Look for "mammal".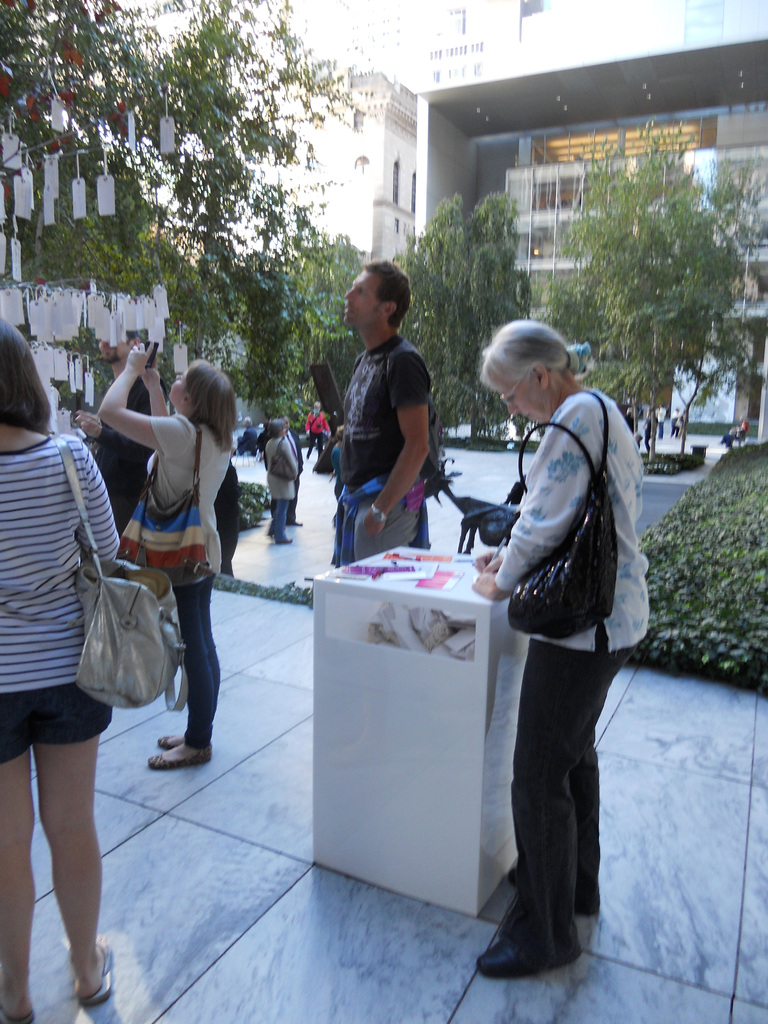
Found: box(237, 413, 259, 456).
